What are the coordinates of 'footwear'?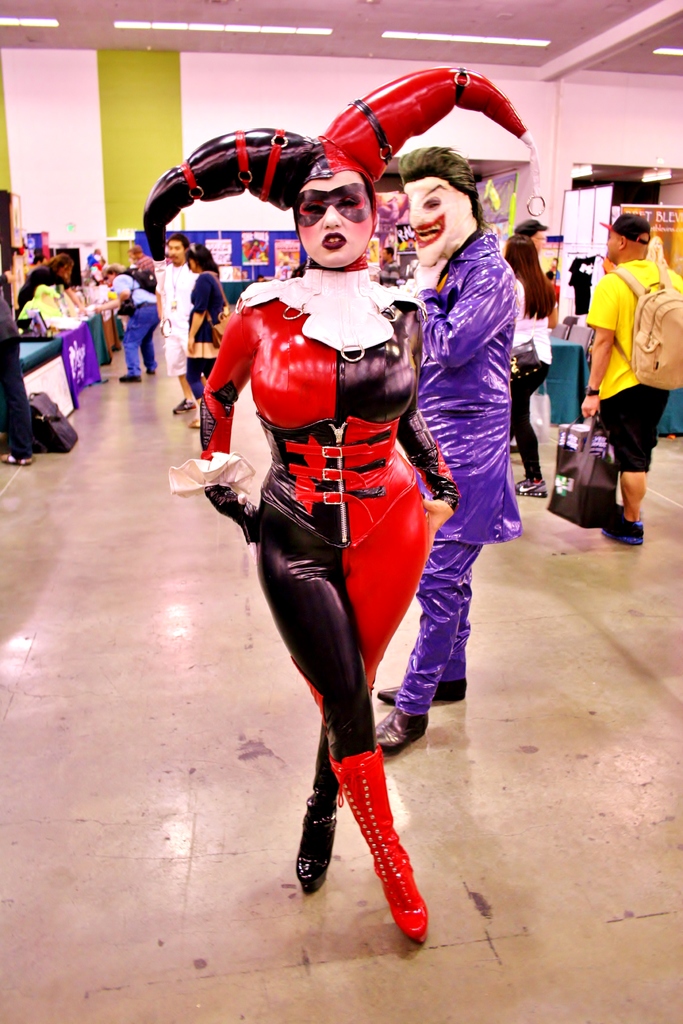
pyautogui.locateOnScreen(516, 476, 547, 497).
